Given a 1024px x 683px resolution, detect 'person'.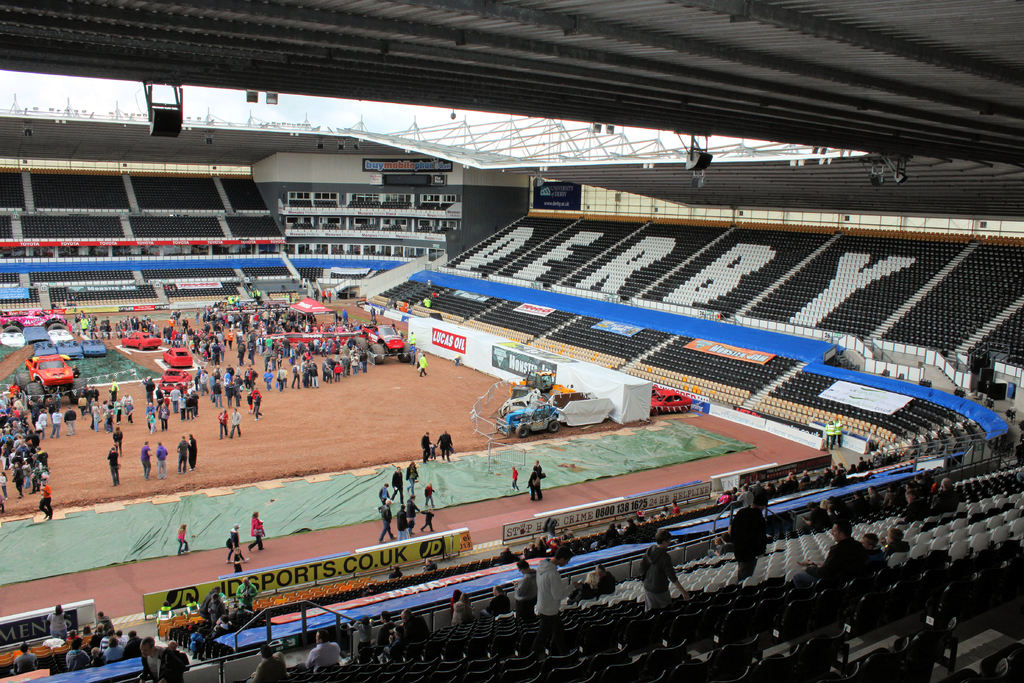
533 545 583 623.
